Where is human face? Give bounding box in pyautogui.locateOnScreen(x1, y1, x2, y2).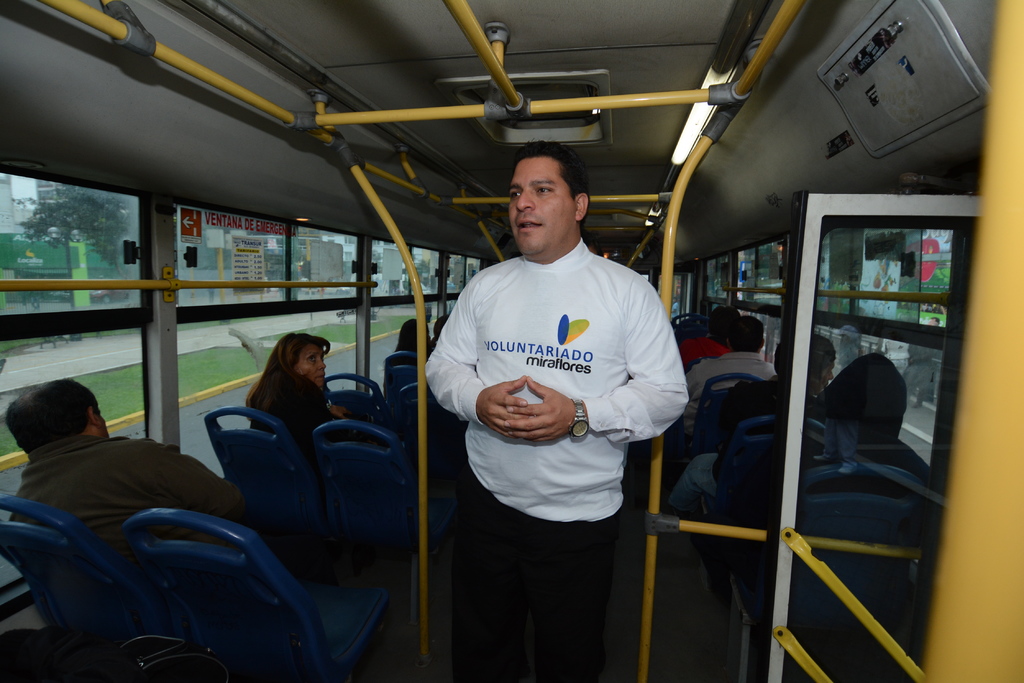
pyautogui.locateOnScreen(509, 159, 578, 256).
